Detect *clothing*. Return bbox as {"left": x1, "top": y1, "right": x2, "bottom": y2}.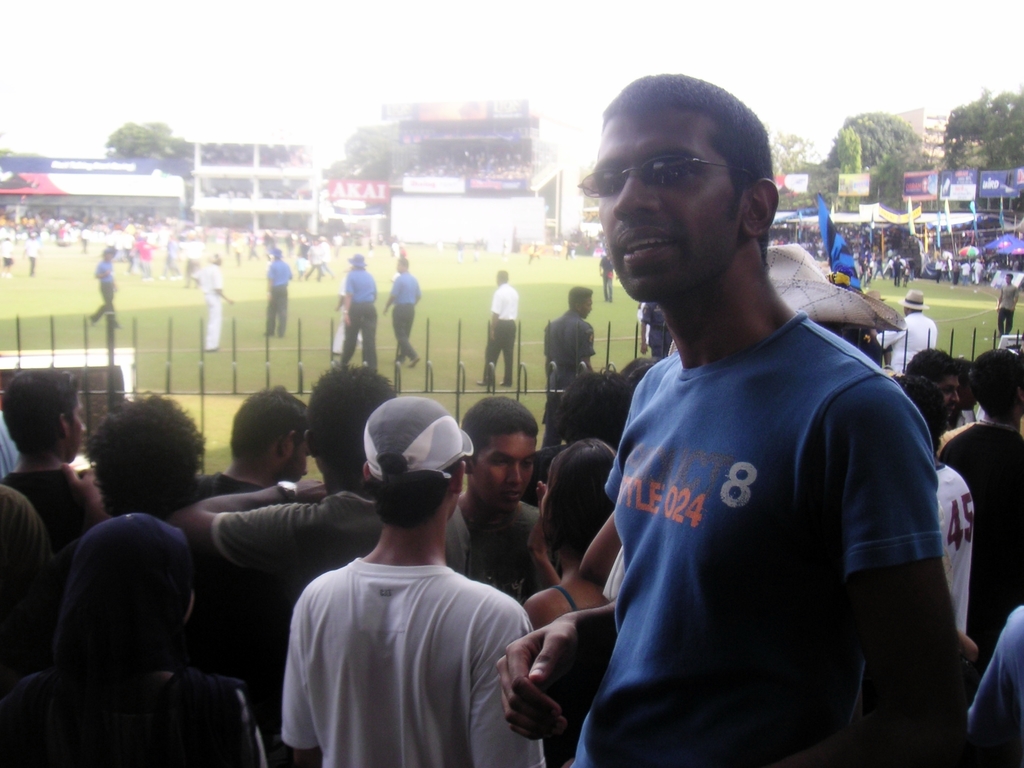
{"left": 287, "top": 548, "right": 545, "bottom": 761}.
